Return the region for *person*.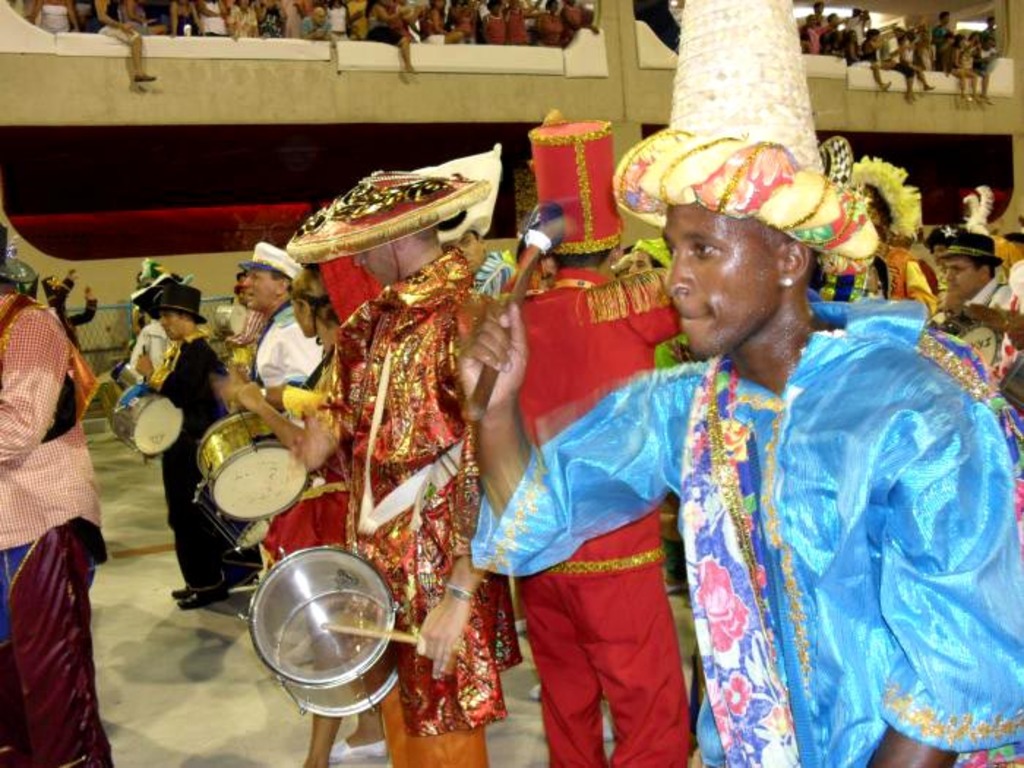
(x1=0, y1=249, x2=114, y2=767).
